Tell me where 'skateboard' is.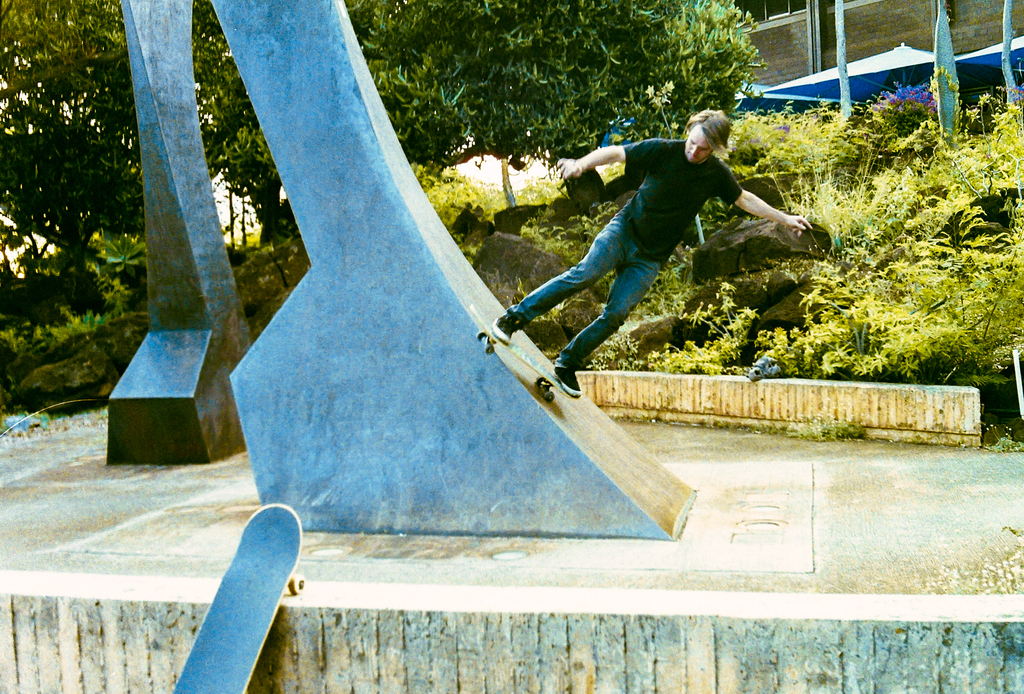
'skateboard' is at (458,305,590,410).
